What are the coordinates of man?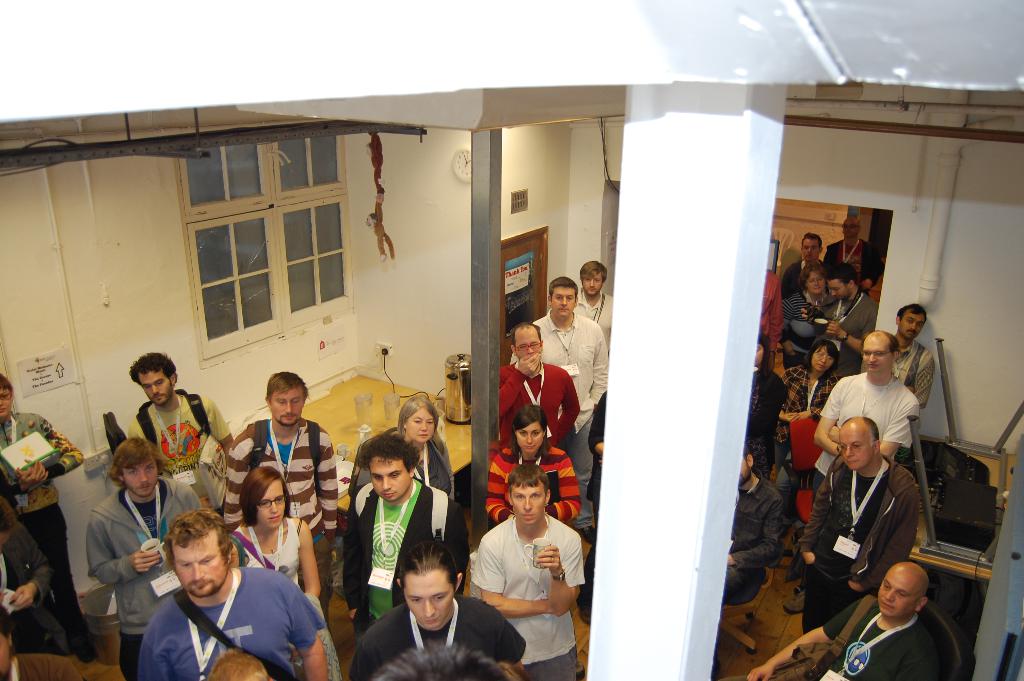
box=[800, 413, 918, 631].
